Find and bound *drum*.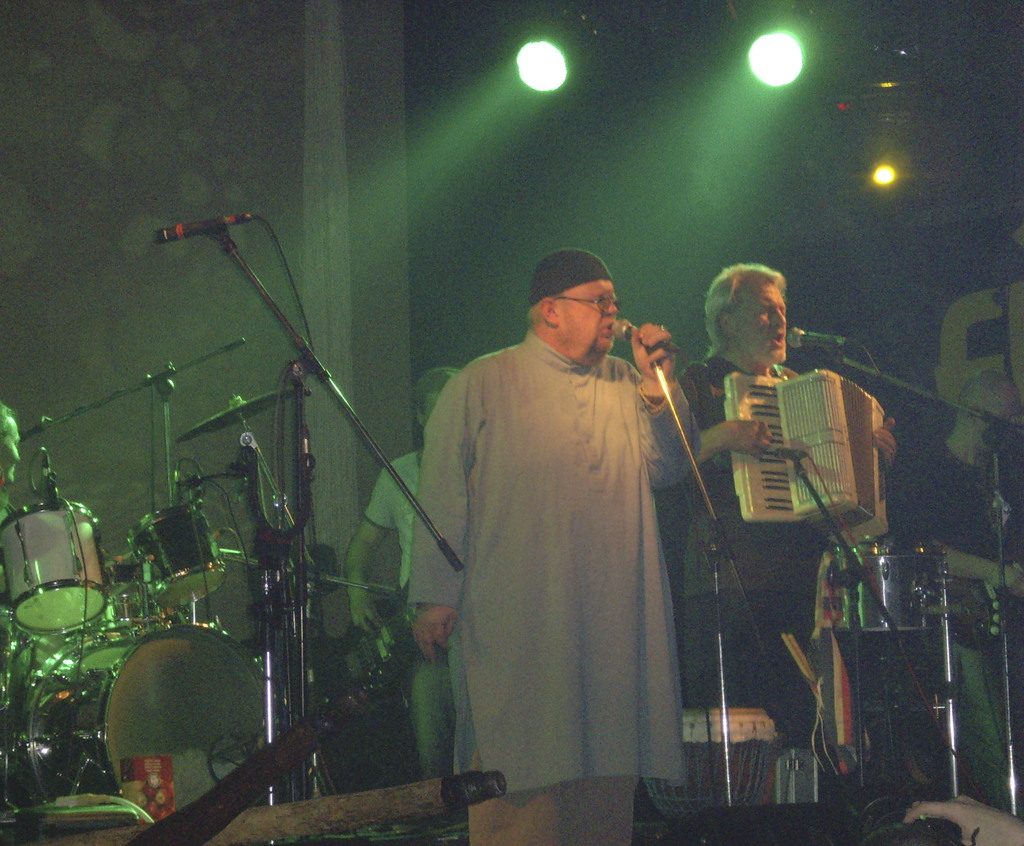
Bound: {"left": 130, "top": 504, "right": 228, "bottom": 608}.
